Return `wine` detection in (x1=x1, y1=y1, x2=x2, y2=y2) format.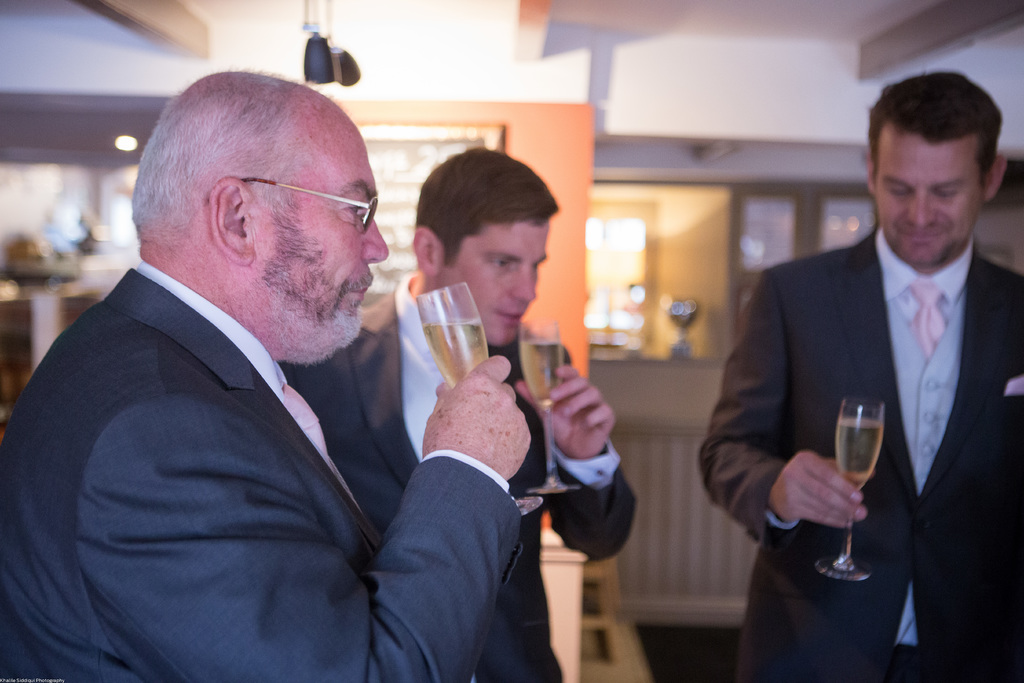
(x1=517, y1=339, x2=561, y2=409).
